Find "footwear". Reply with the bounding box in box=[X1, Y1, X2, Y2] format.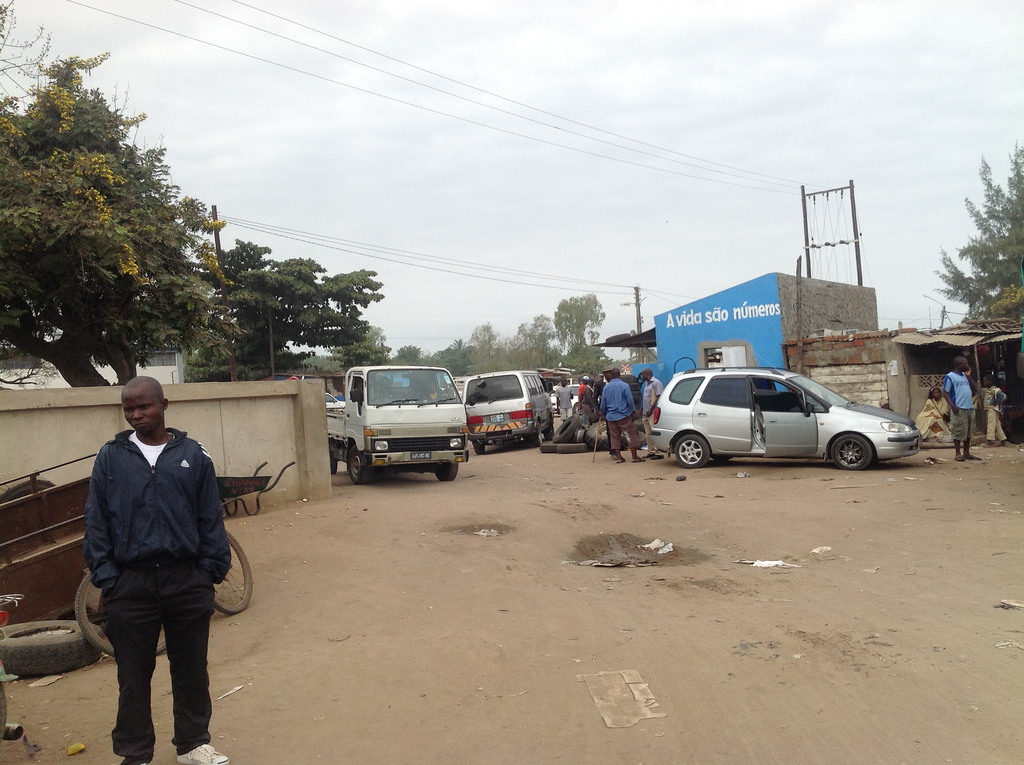
box=[641, 455, 650, 459].
